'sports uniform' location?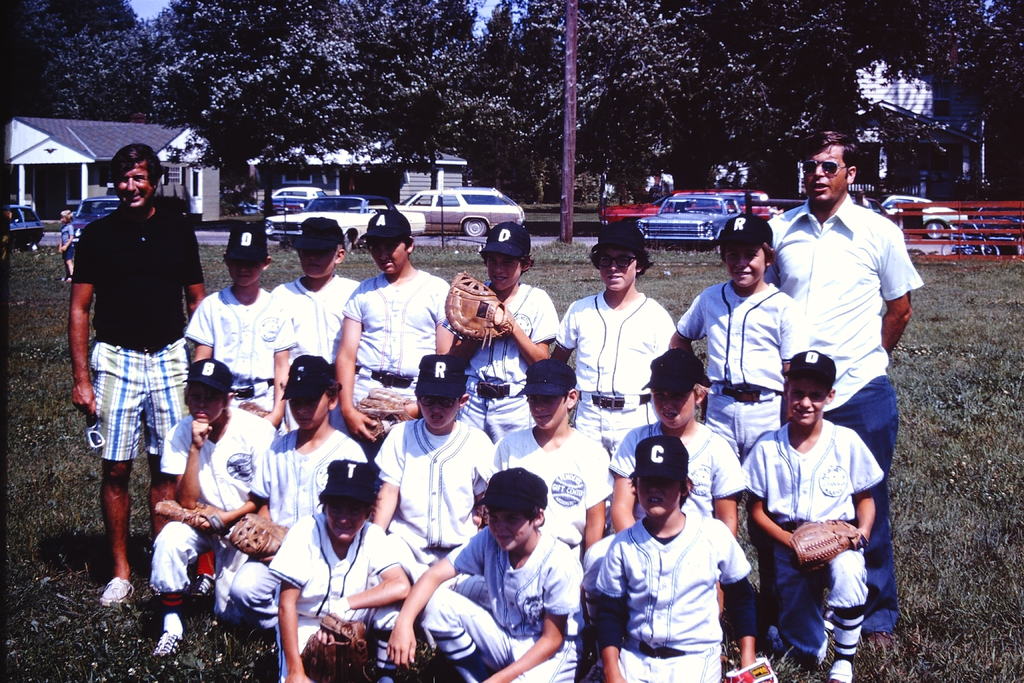
detection(604, 413, 757, 546)
